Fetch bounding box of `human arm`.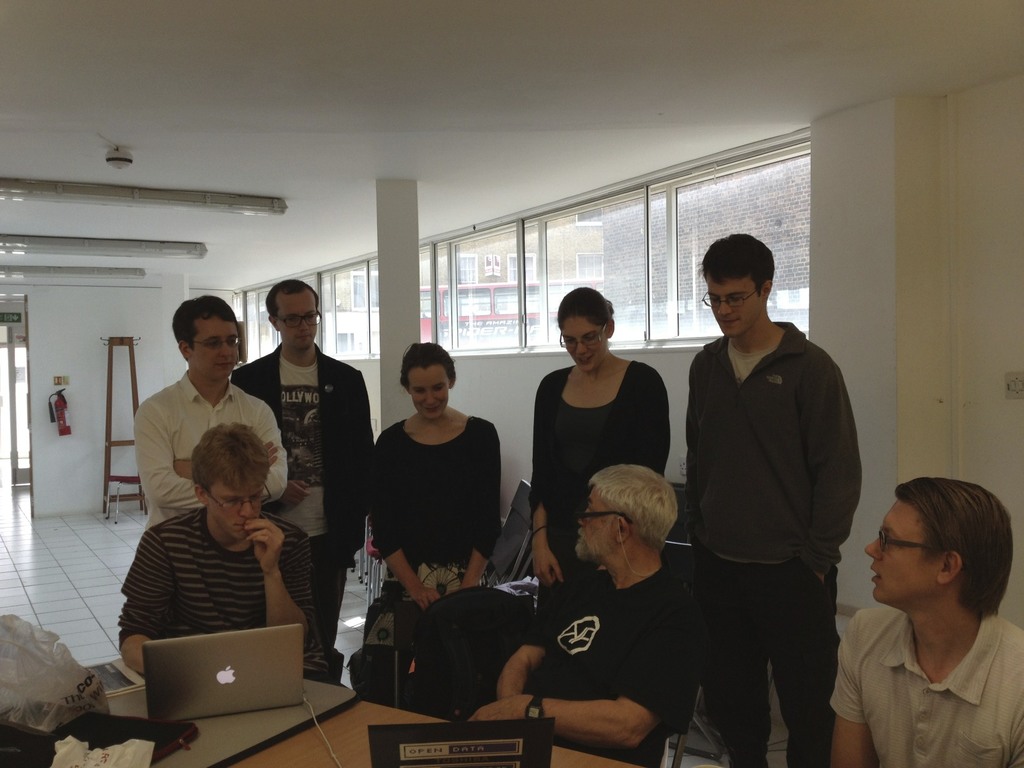
Bbox: select_region(173, 405, 289, 502).
